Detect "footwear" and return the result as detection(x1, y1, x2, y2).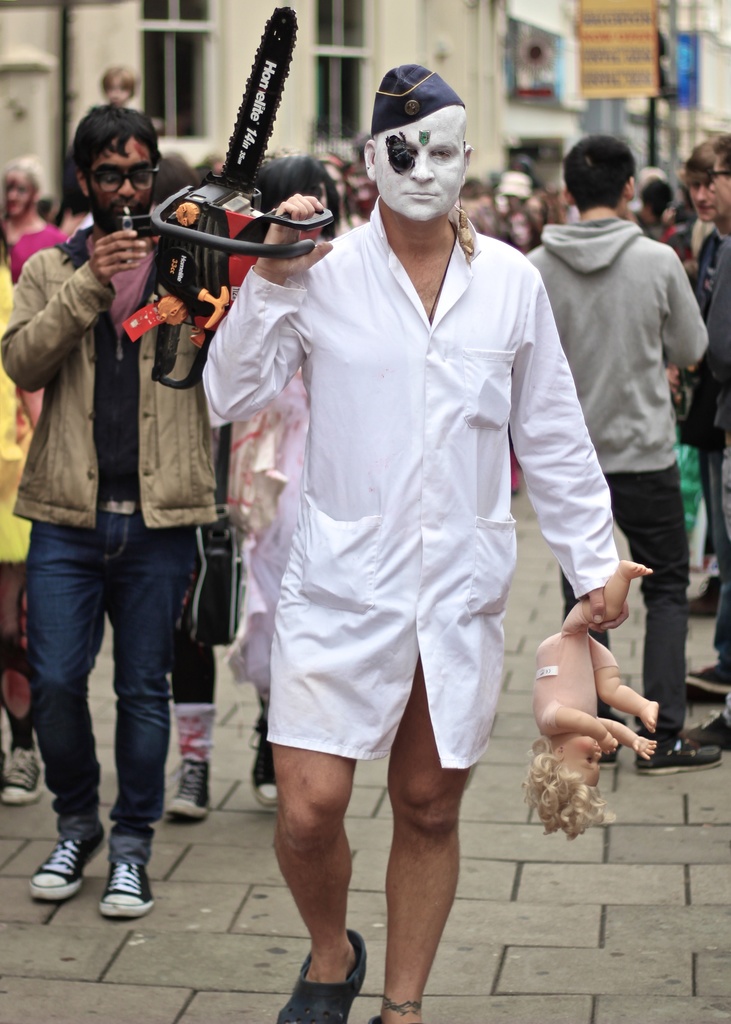
detection(276, 927, 370, 1023).
